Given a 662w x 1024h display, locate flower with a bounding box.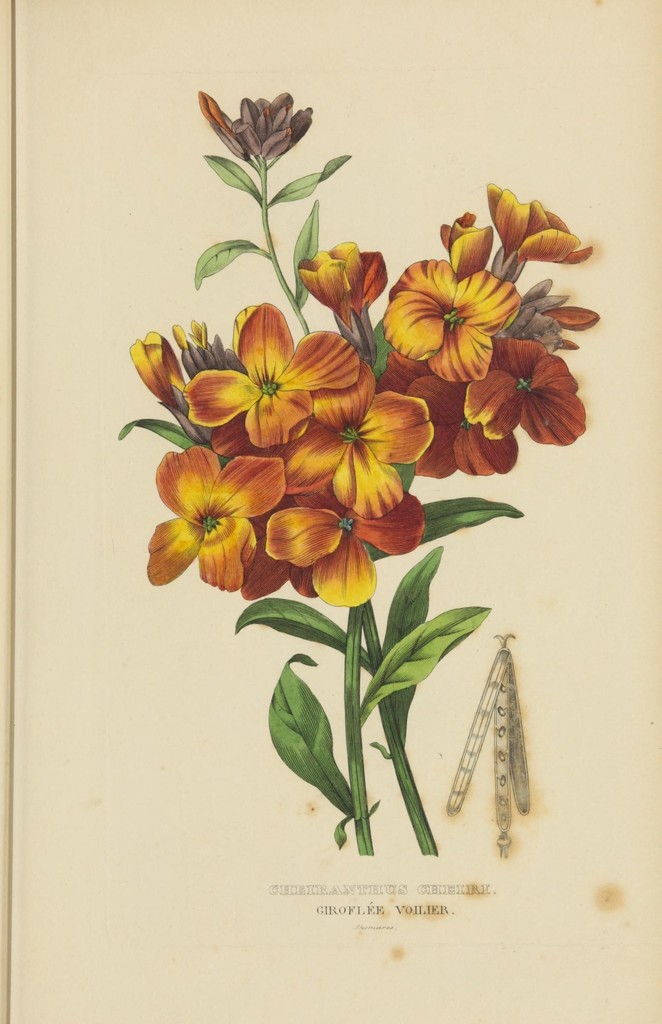
Located: (183,301,359,452).
